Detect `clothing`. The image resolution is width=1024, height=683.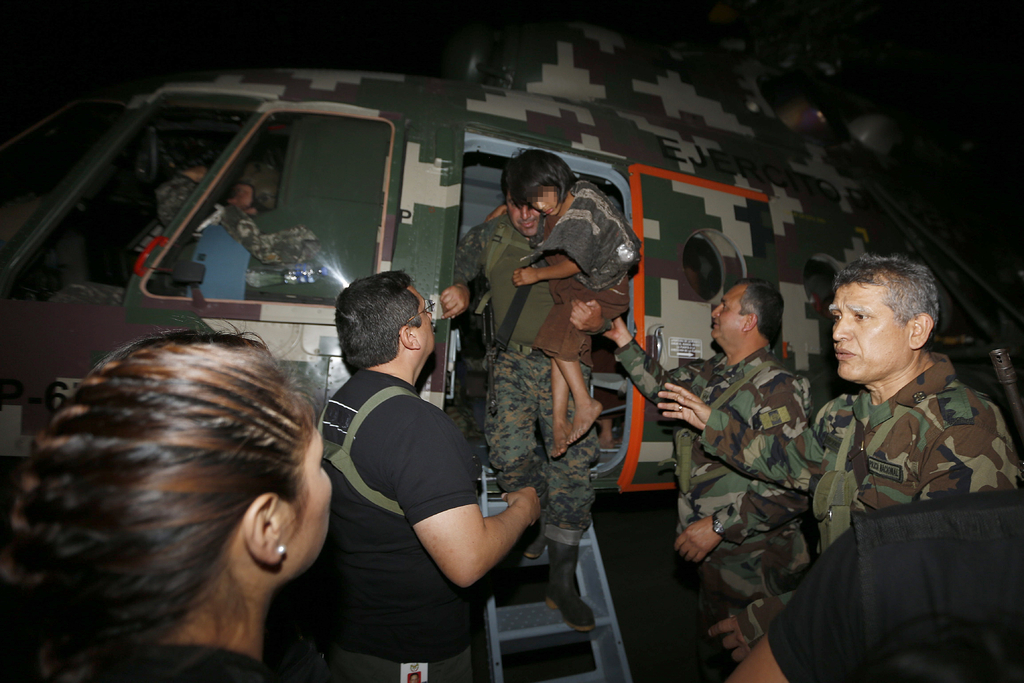
region(455, 211, 601, 536).
